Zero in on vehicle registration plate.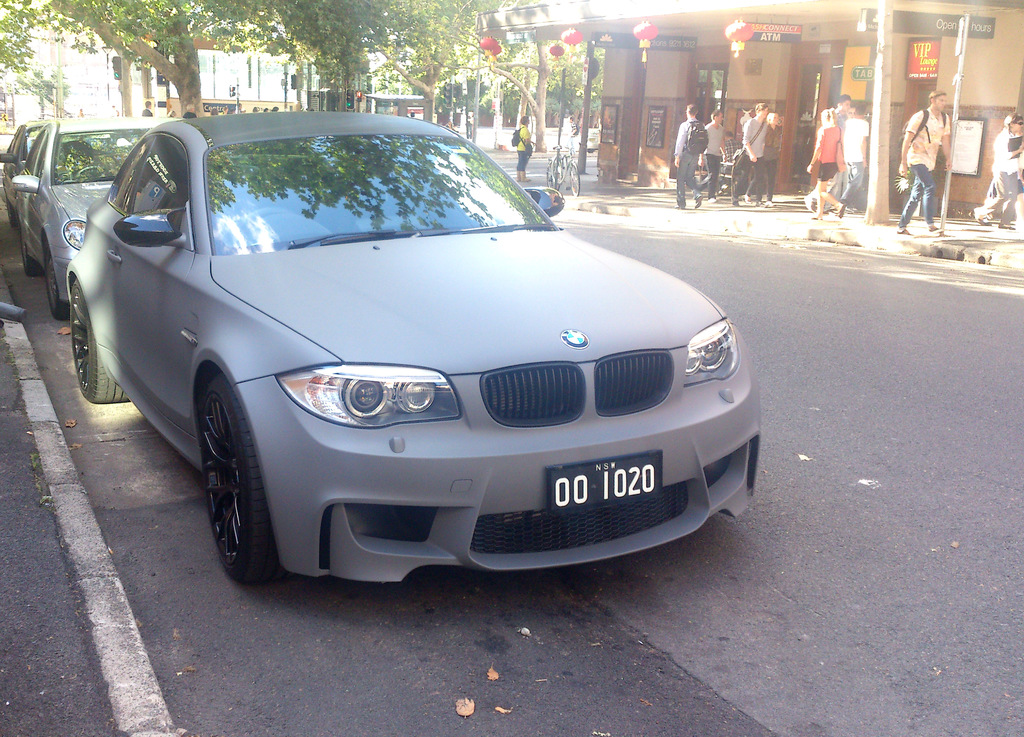
Zeroed in: <bbox>548, 455, 657, 511</bbox>.
